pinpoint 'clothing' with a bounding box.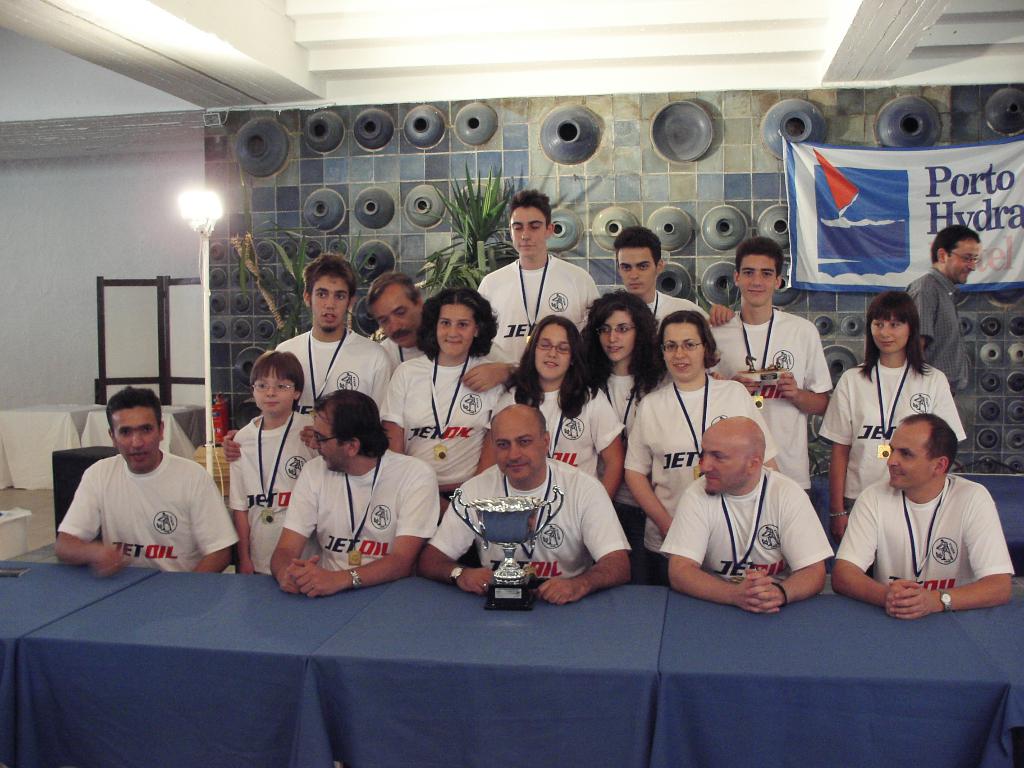
47:429:234:584.
